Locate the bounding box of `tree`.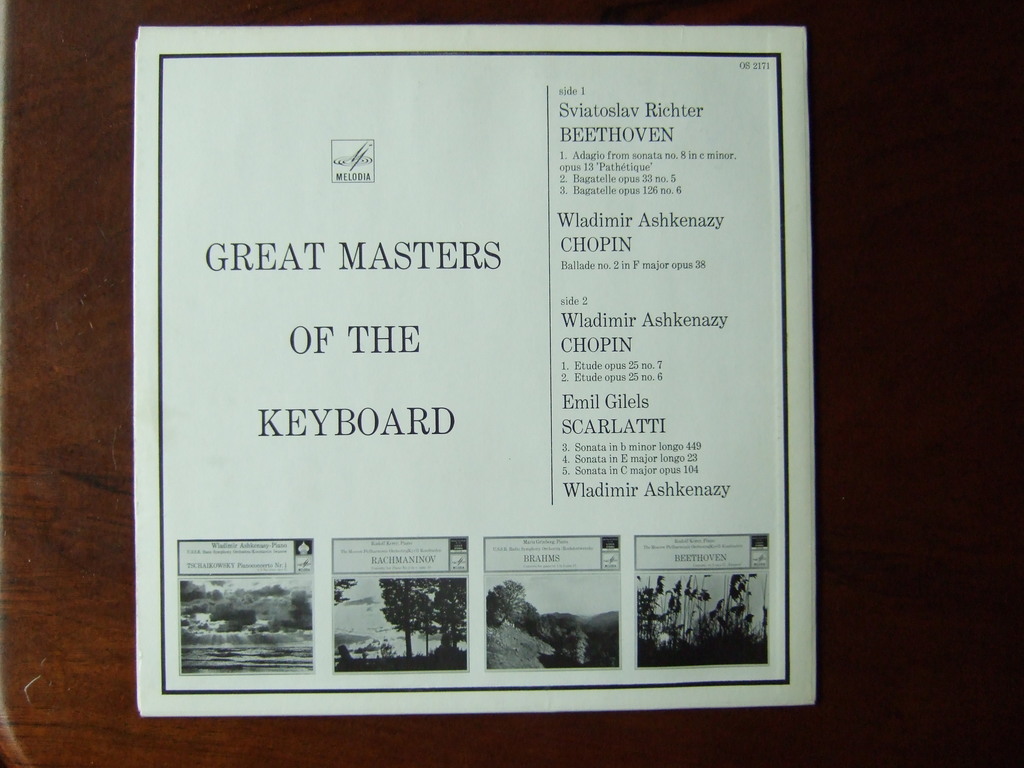
Bounding box: x1=556 y1=623 x2=588 y2=665.
